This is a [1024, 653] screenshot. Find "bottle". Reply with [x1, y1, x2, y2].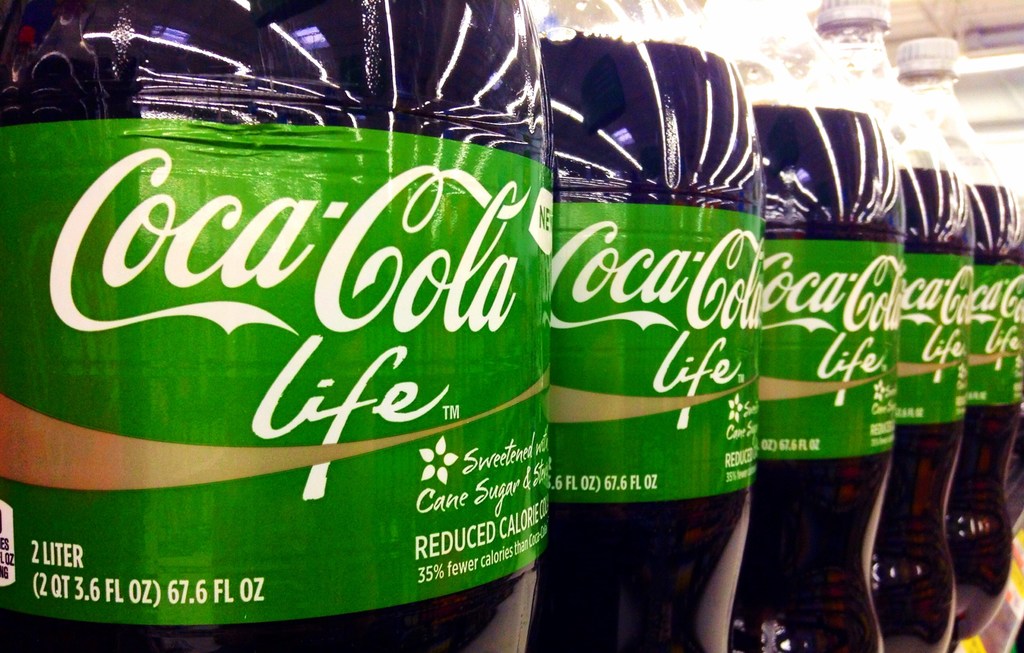
[714, 0, 907, 652].
